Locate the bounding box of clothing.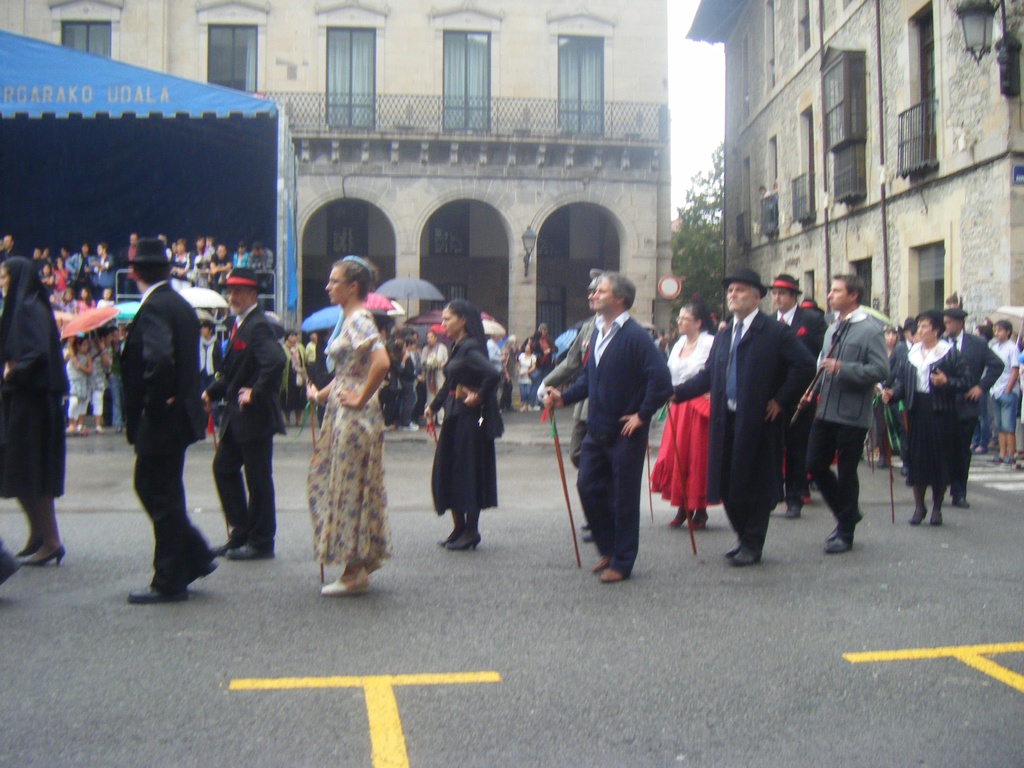
Bounding box: <region>532, 333, 555, 376</region>.
